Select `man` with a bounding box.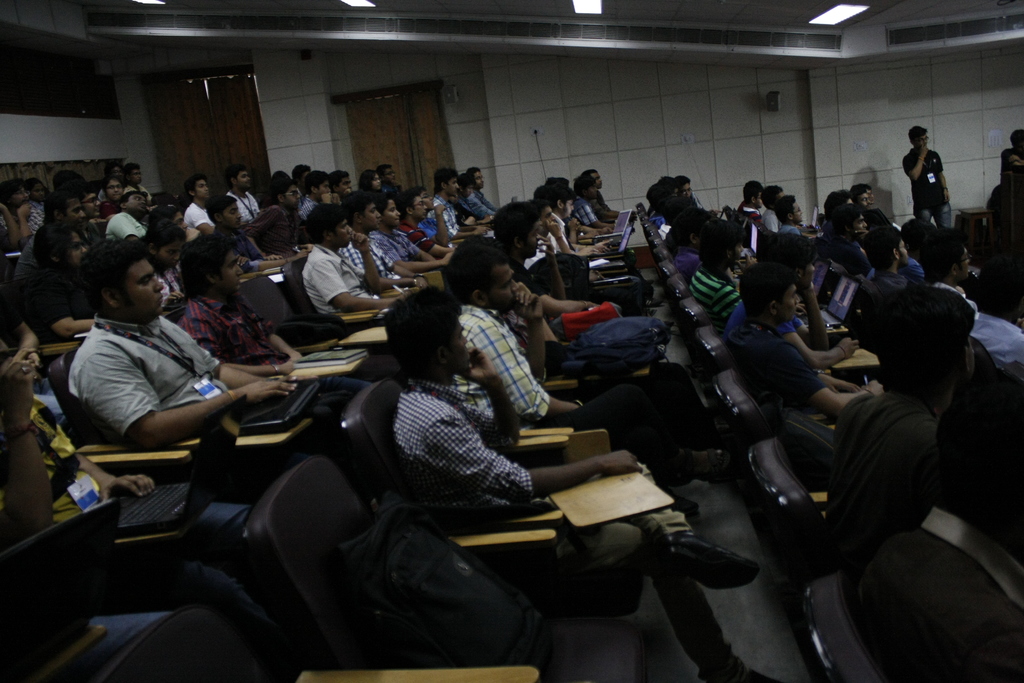
[x1=376, y1=164, x2=408, y2=193].
